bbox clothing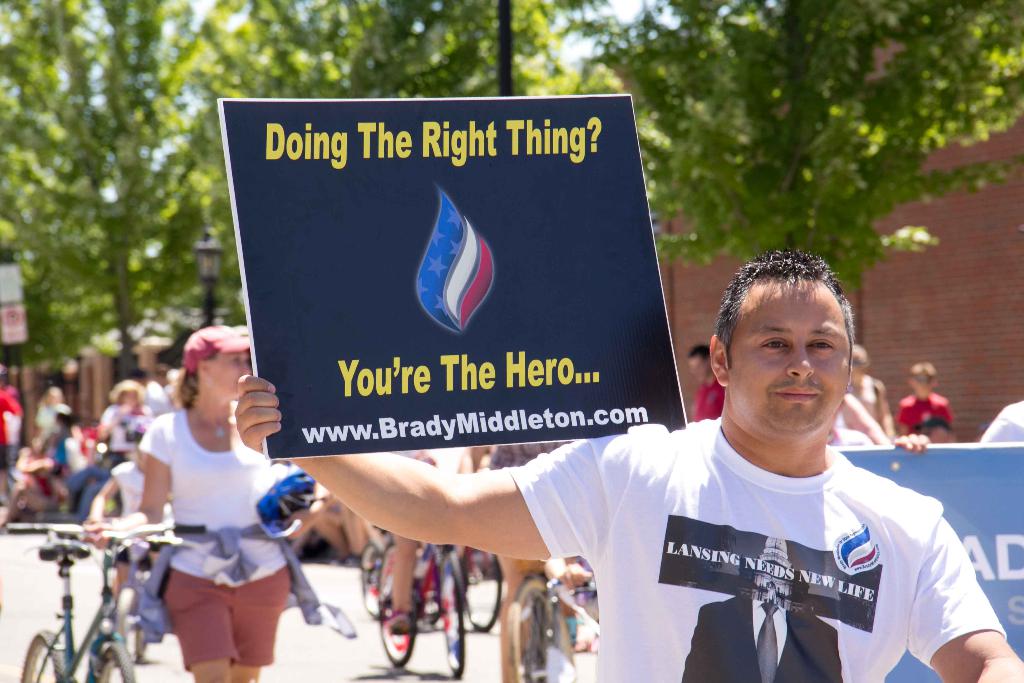
(29,402,68,437)
